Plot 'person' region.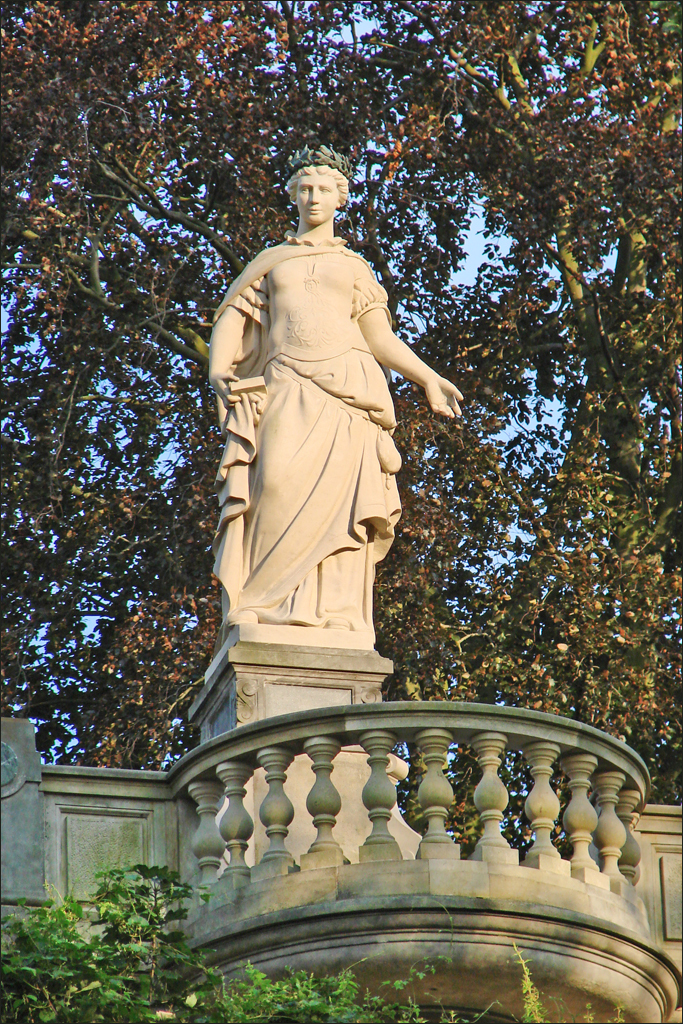
Plotted at pyautogui.locateOnScreen(200, 153, 467, 632).
